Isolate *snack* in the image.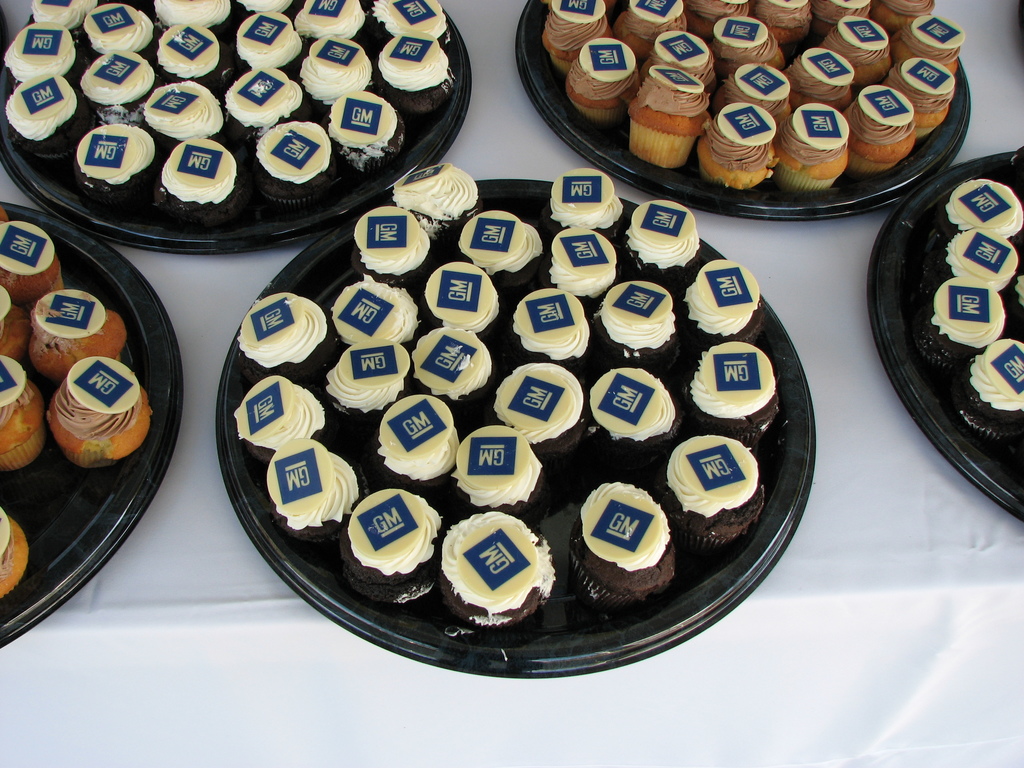
Isolated region: region(0, 352, 46, 474).
